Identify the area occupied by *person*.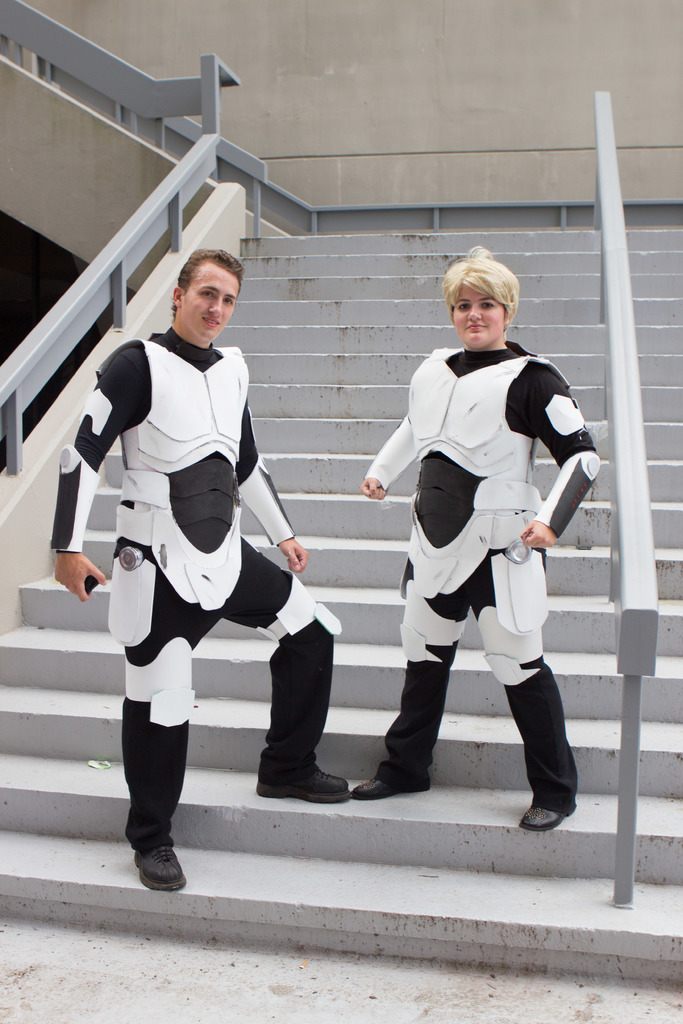
Area: Rect(52, 248, 353, 895).
